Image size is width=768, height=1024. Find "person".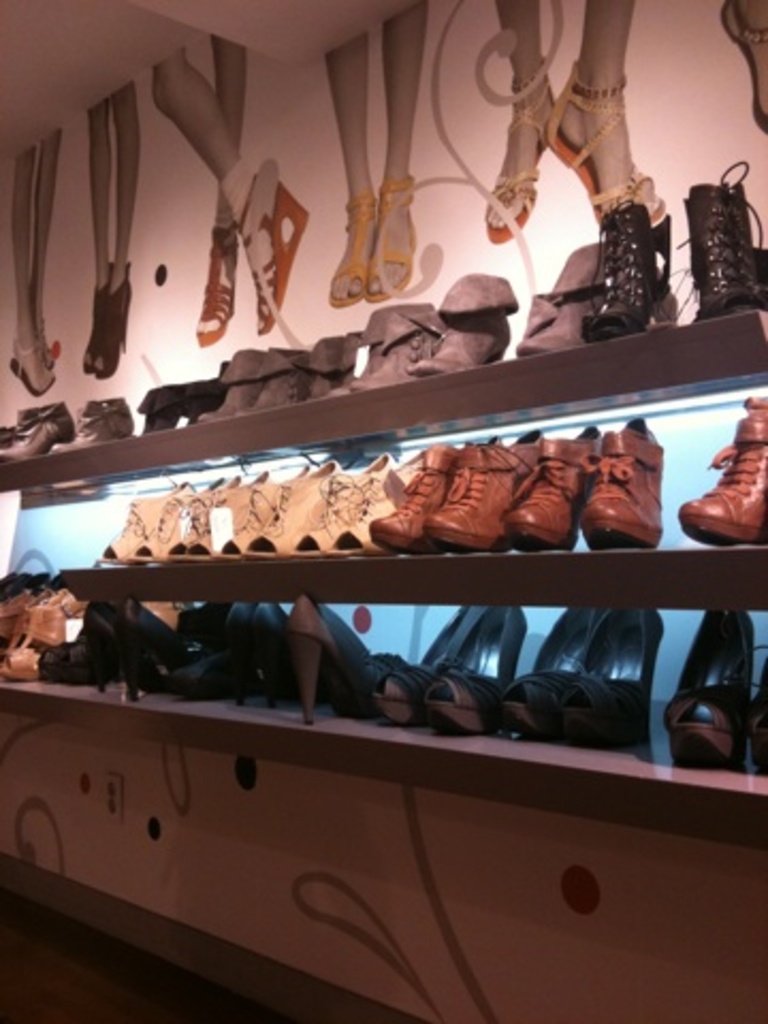
(482,0,666,239).
